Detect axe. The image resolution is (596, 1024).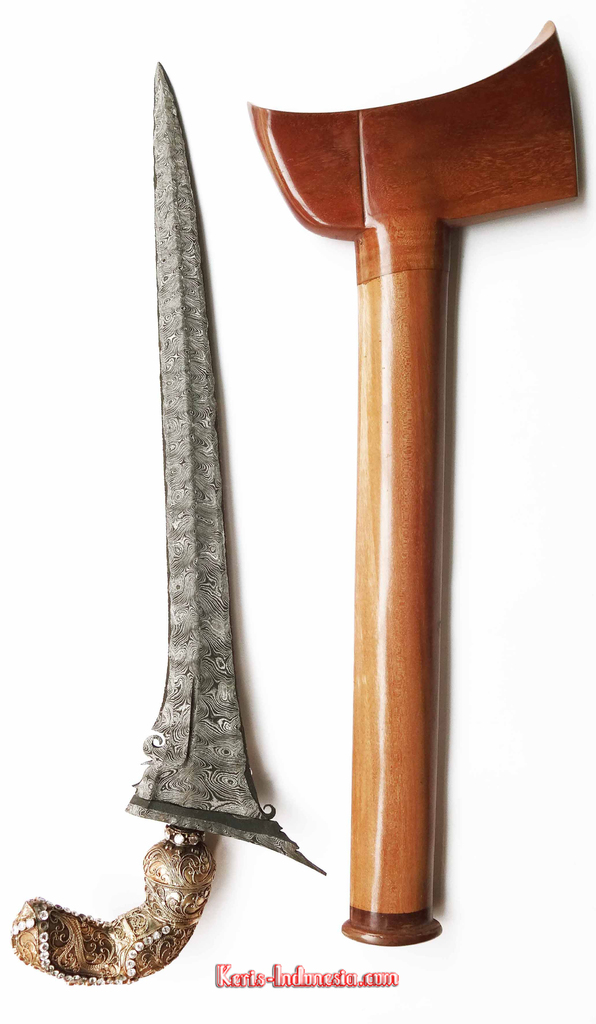
crop(239, 24, 577, 952).
